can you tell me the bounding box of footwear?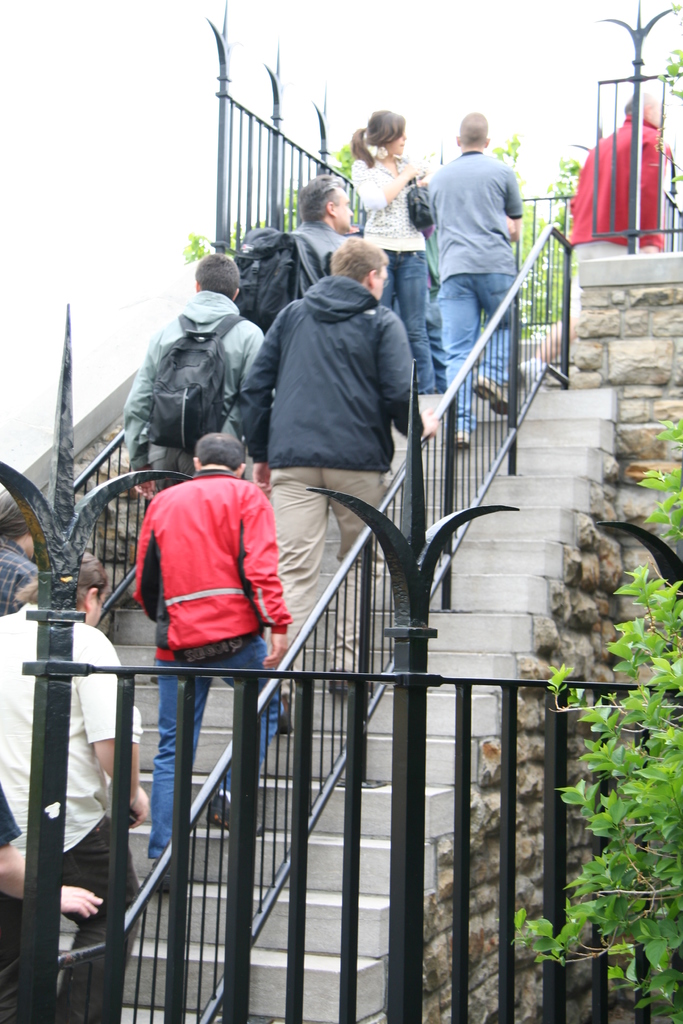
<region>447, 428, 475, 449</region>.
